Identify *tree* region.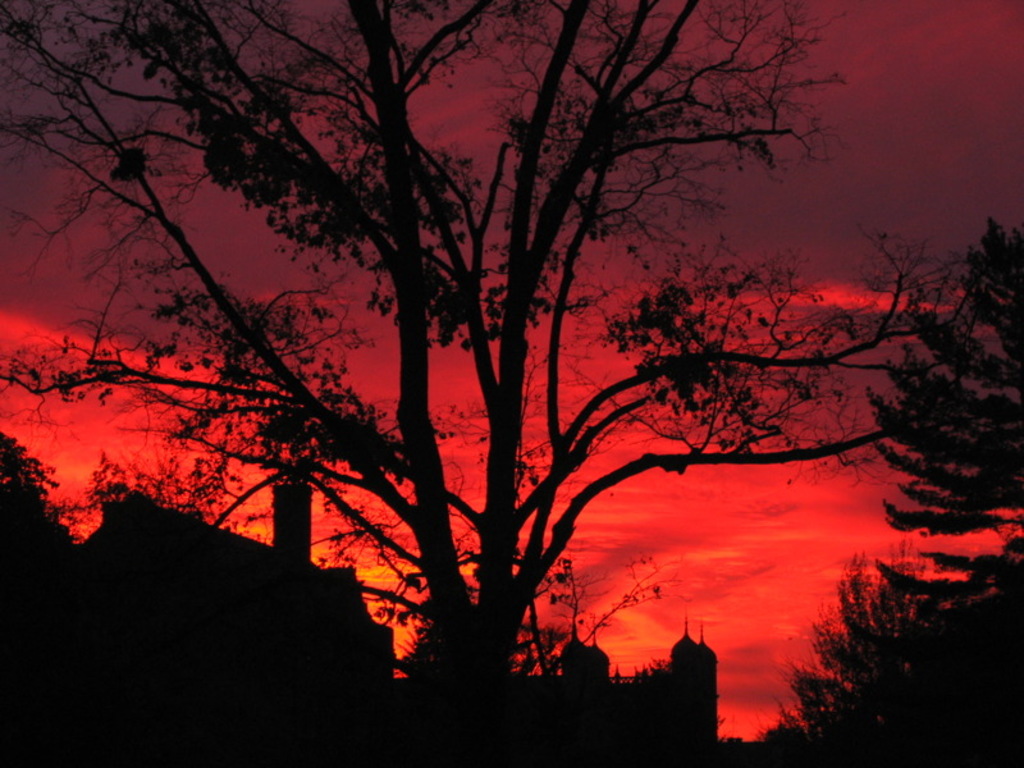
Region: {"x1": 867, "y1": 214, "x2": 1023, "y2": 544}.
